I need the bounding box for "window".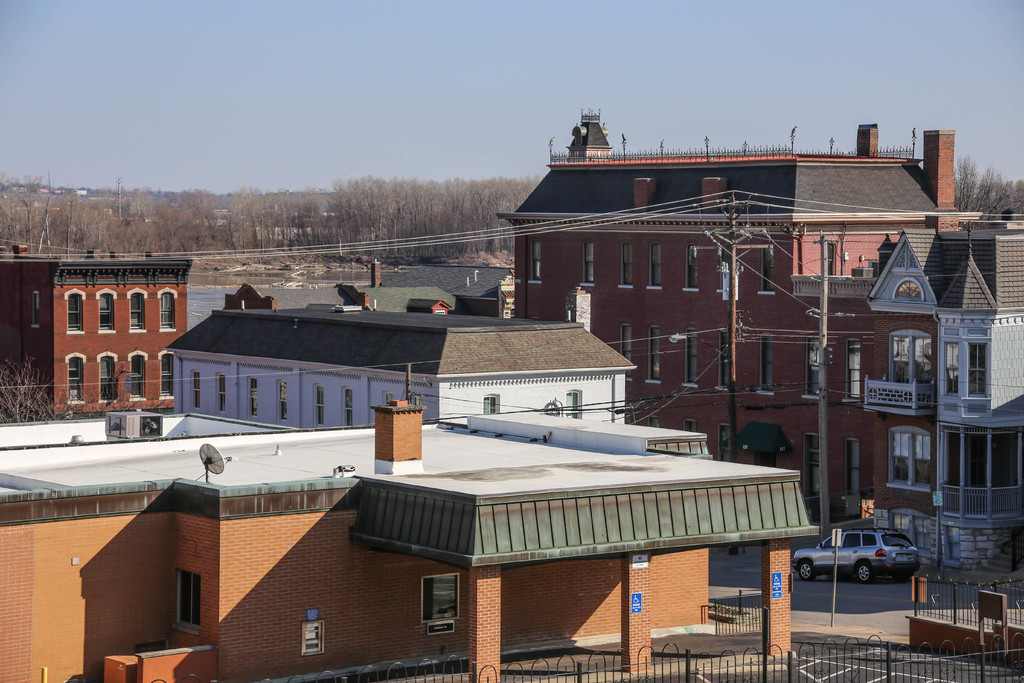
Here it is: {"left": 245, "top": 381, "right": 261, "bottom": 422}.
